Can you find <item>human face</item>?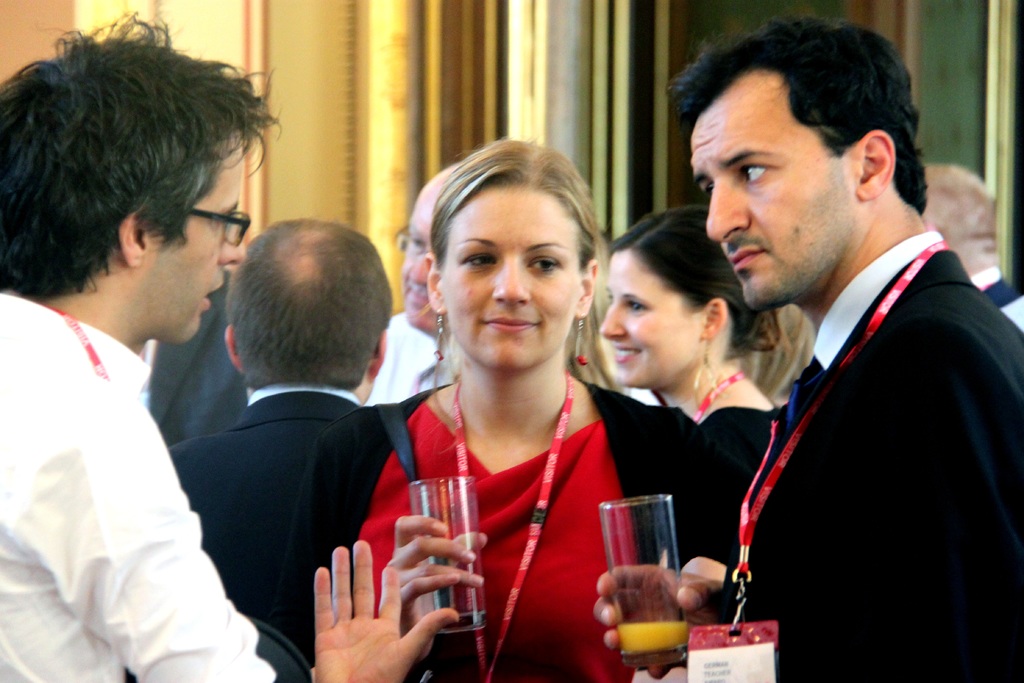
Yes, bounding box: 400 181 440 331.
